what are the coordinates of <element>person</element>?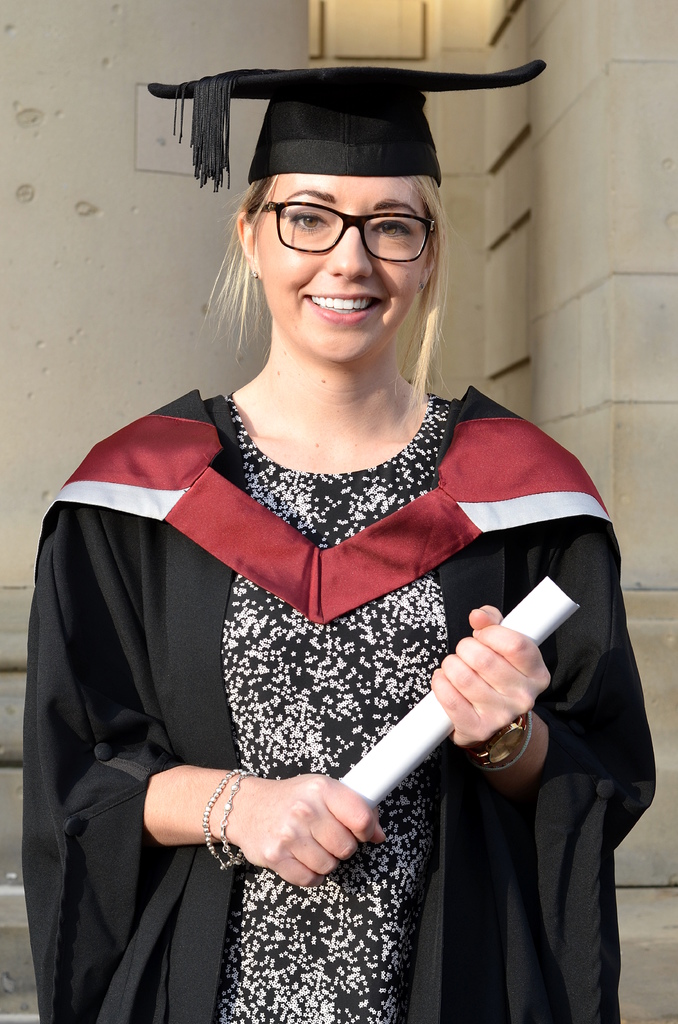
<bbox>26, 56, 631, 990</bbox>.
